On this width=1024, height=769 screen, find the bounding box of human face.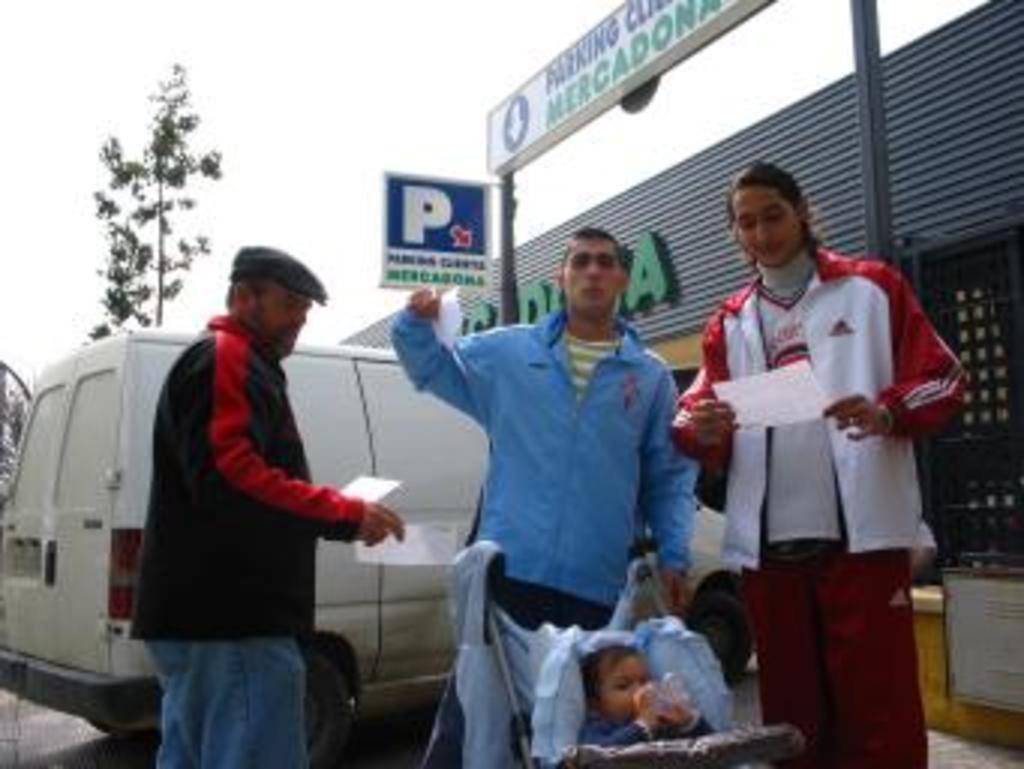
Bounding box: [x1=739, y1=189, x2=802, y2=267].
